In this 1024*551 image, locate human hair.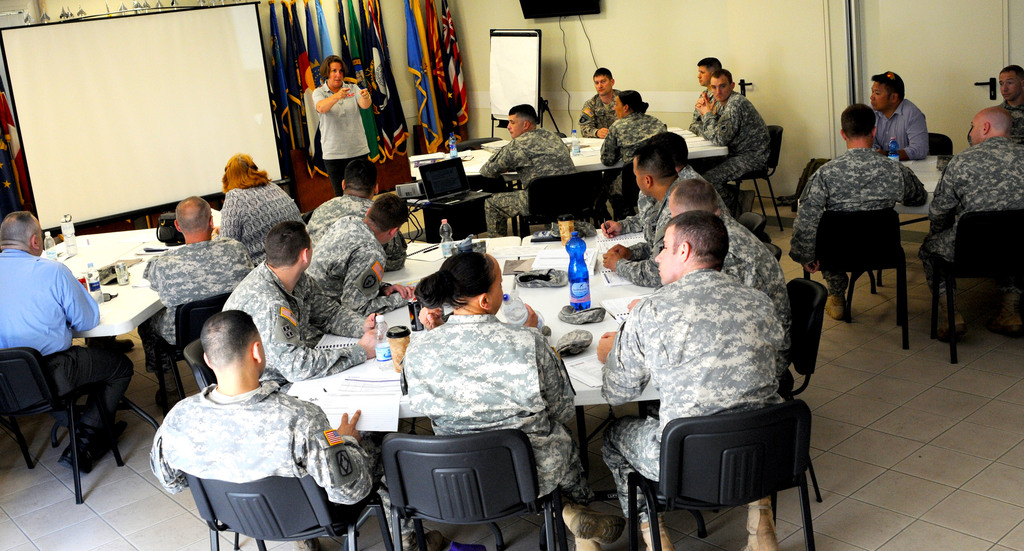
Bounding box: x1=364, y1=194, x2=408, y2=231.
